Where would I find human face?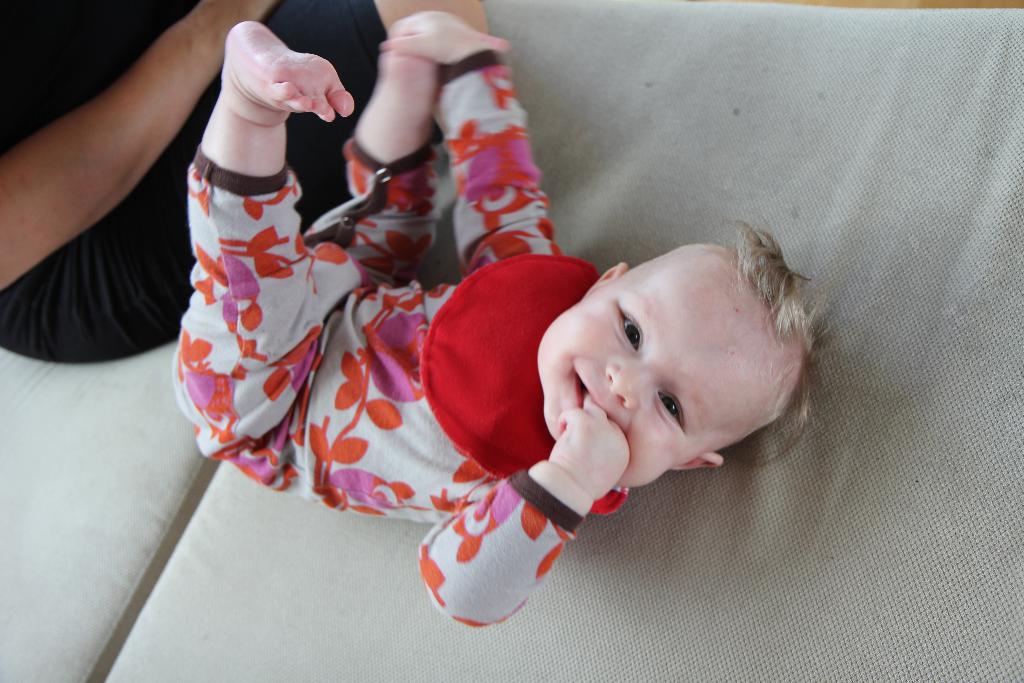
At {"left": 536, "top": 293, "right": 714, "bottom": 488}.
